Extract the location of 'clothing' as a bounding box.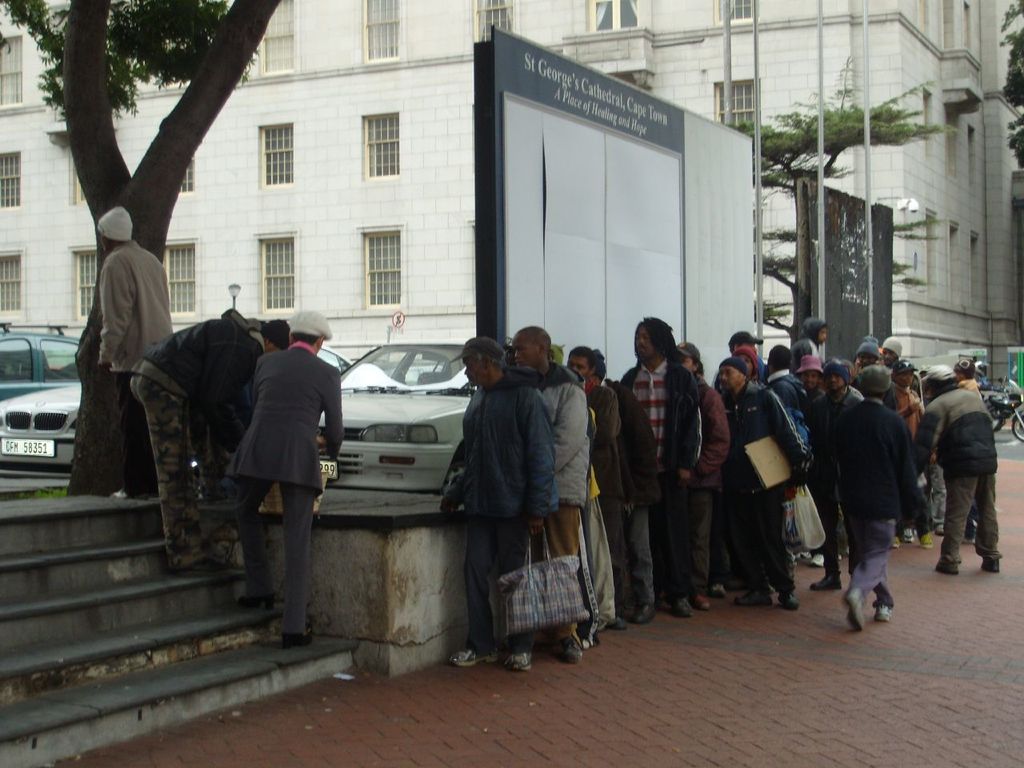
{"left": 610, "top": 350, "right": 692, "bottom": 562}.
